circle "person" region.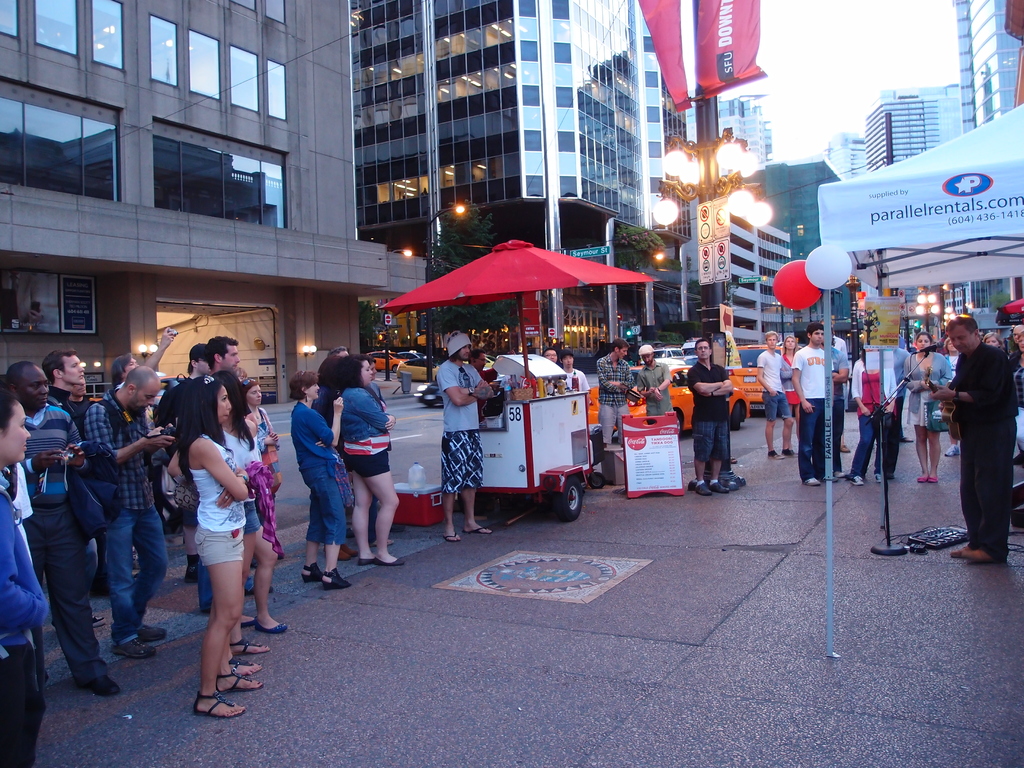
Region: 591, 340, 644, 458.
